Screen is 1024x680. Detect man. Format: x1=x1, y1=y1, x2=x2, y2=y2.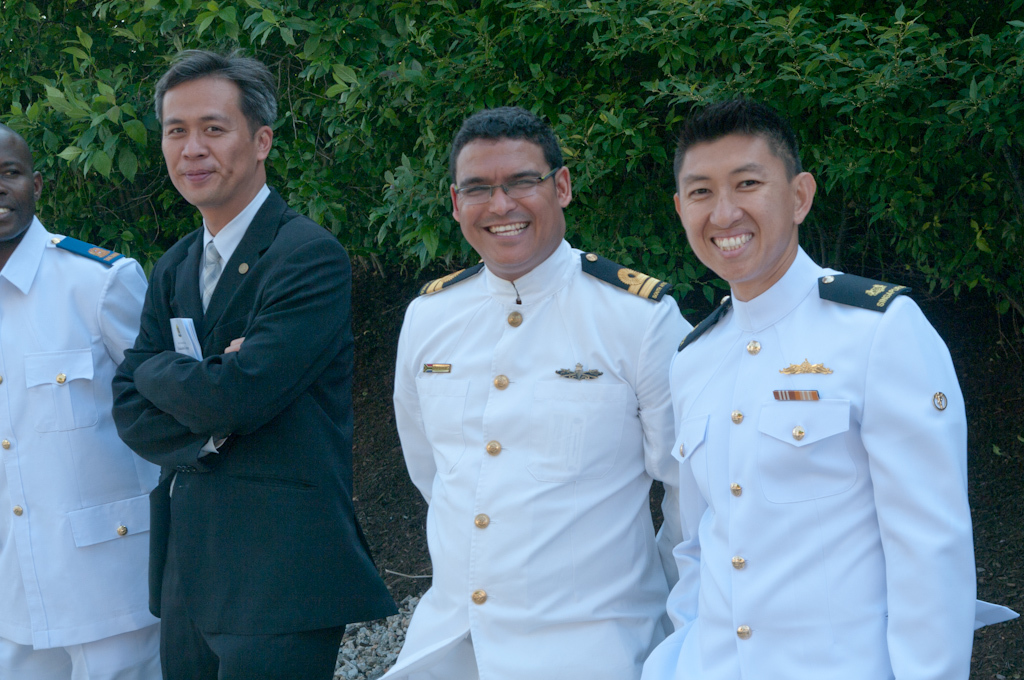
x1=106, y1=47, x2=402, y2=679.
